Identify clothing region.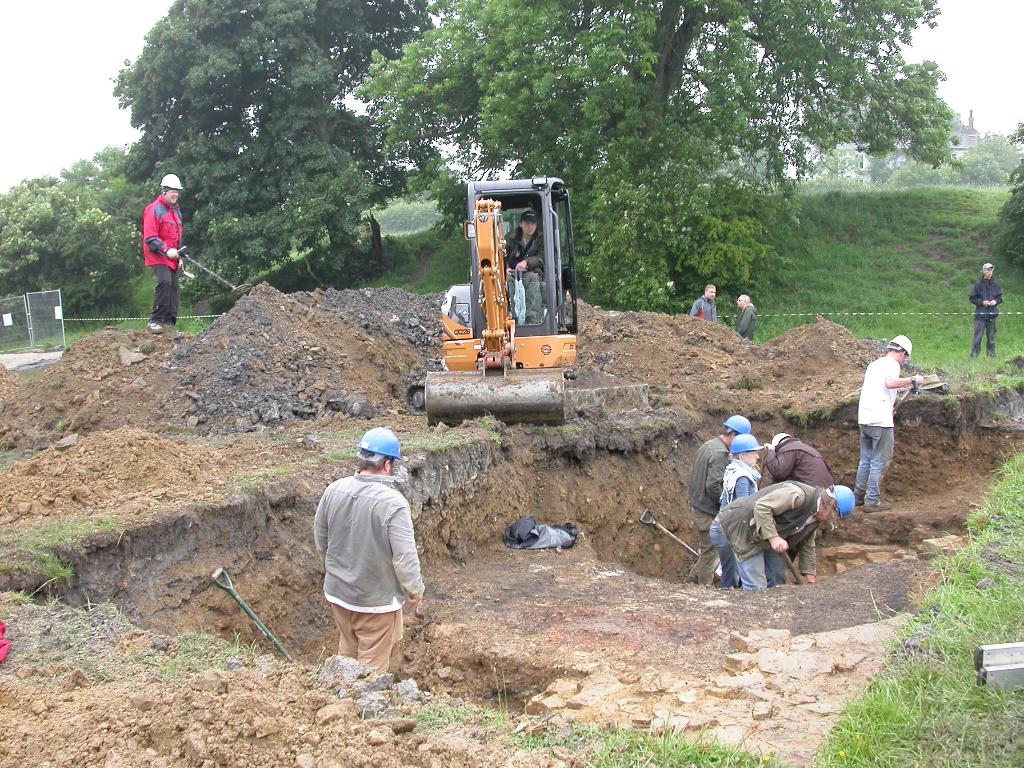
Region: box=[687, 434, 730, 584].
